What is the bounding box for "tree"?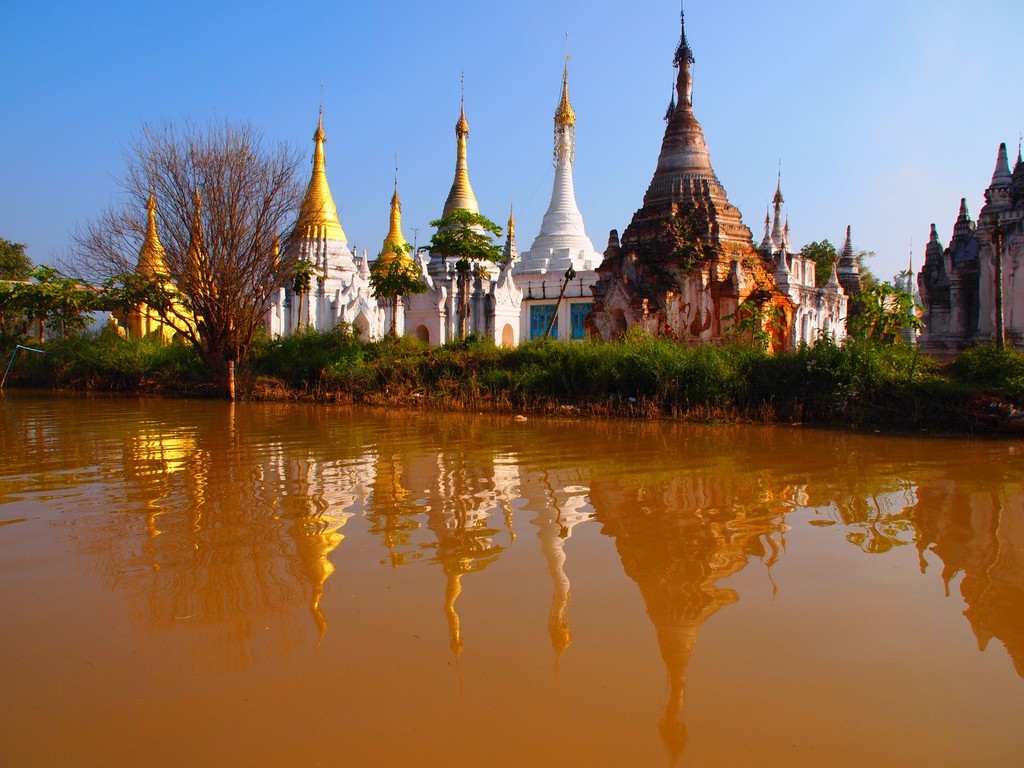
(x1=427, y1=212, x2=504, y2=336).
